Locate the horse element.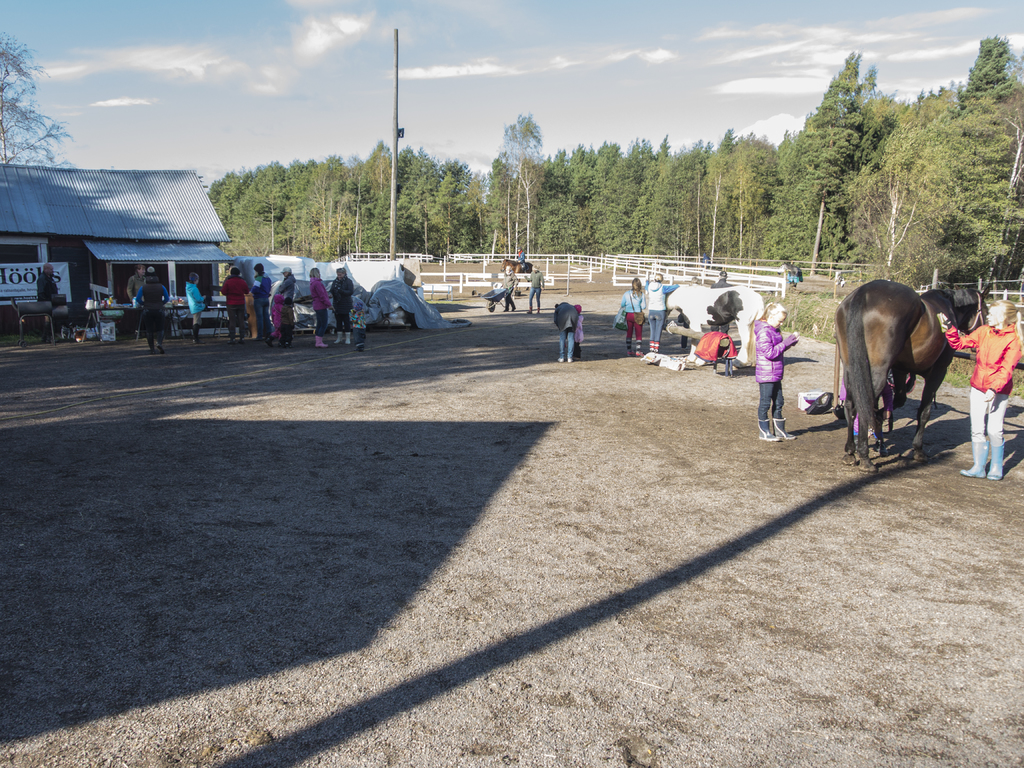
Element bbox: 500,257,534,285.
